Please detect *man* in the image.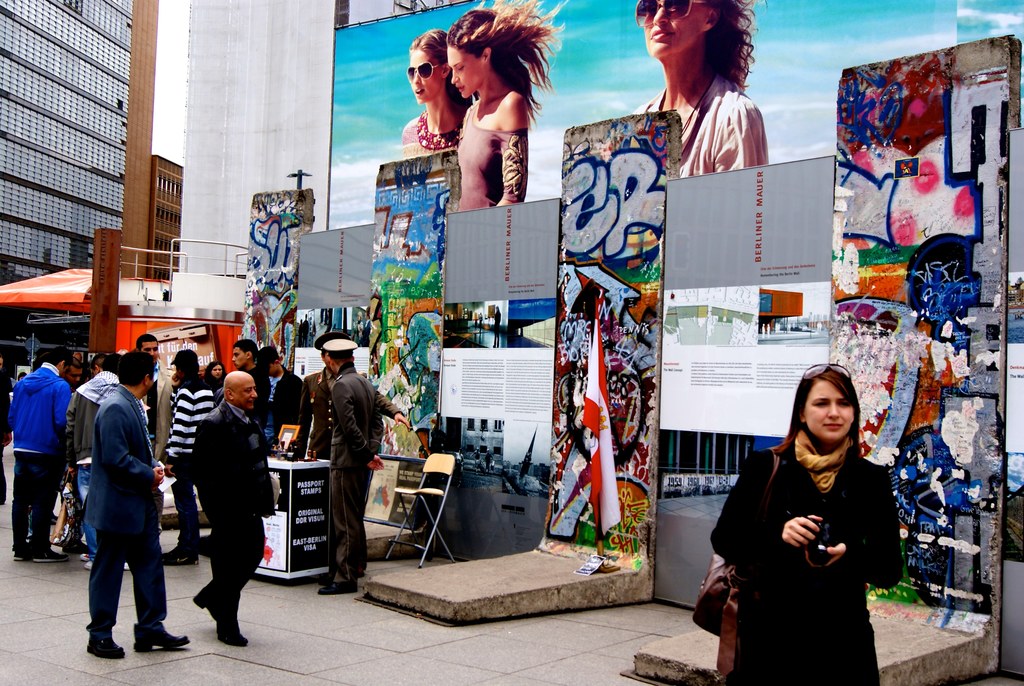
region(65, 359, 90, 393).
